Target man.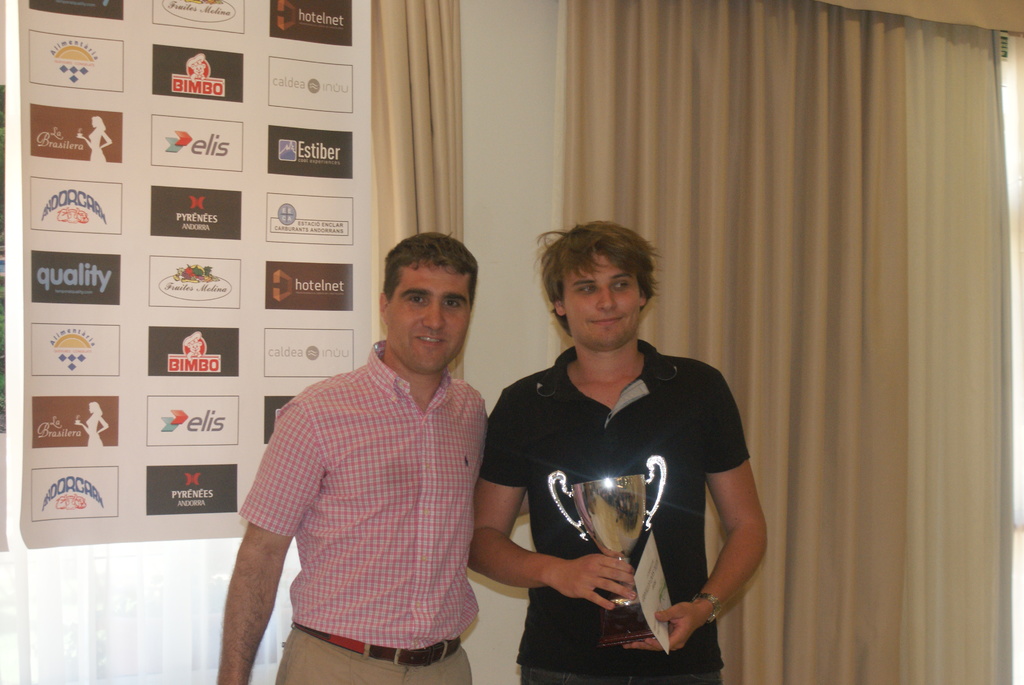
Target region: left=230, top=233, right=511, bottom=679.
